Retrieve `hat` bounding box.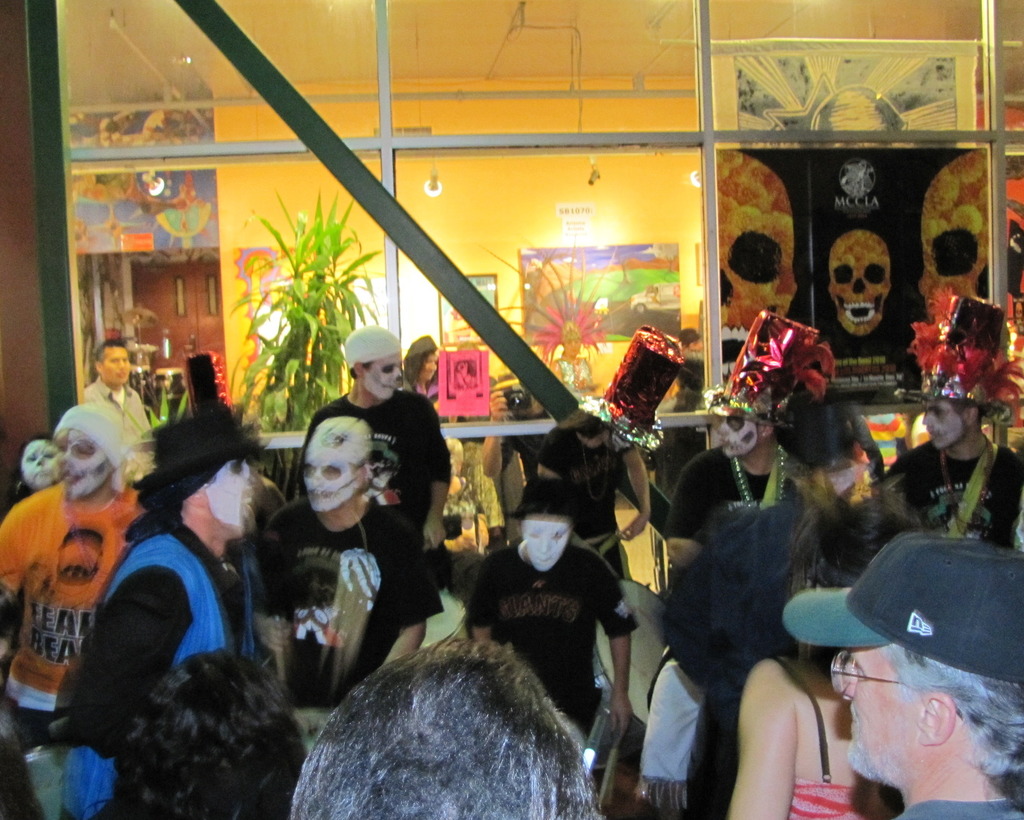
Bounding box: rect(135, 399, 266, 492).
